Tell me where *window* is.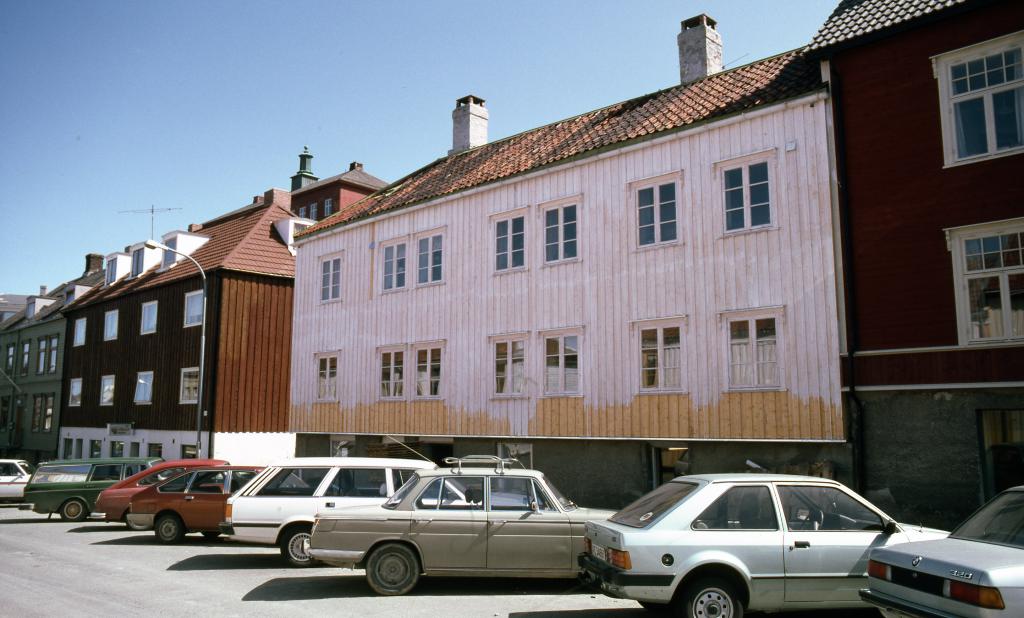
*window* is at 130 245 141 273.
